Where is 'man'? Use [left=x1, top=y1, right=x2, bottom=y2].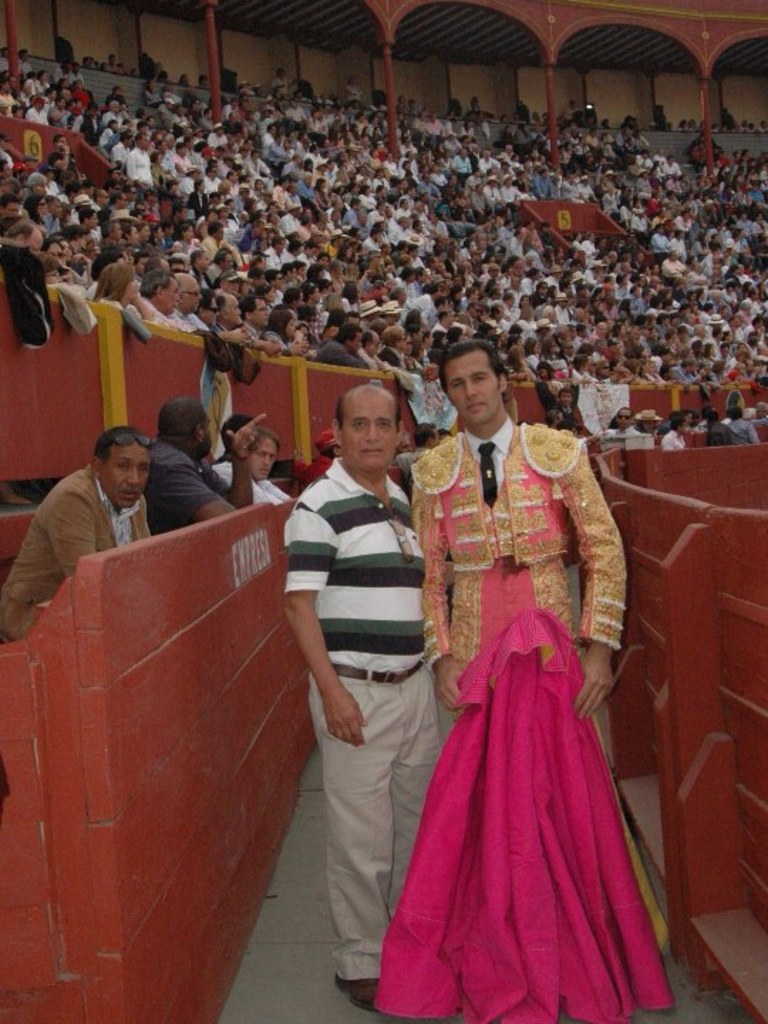
[left=727, top=405, right=758, bottom=438].
